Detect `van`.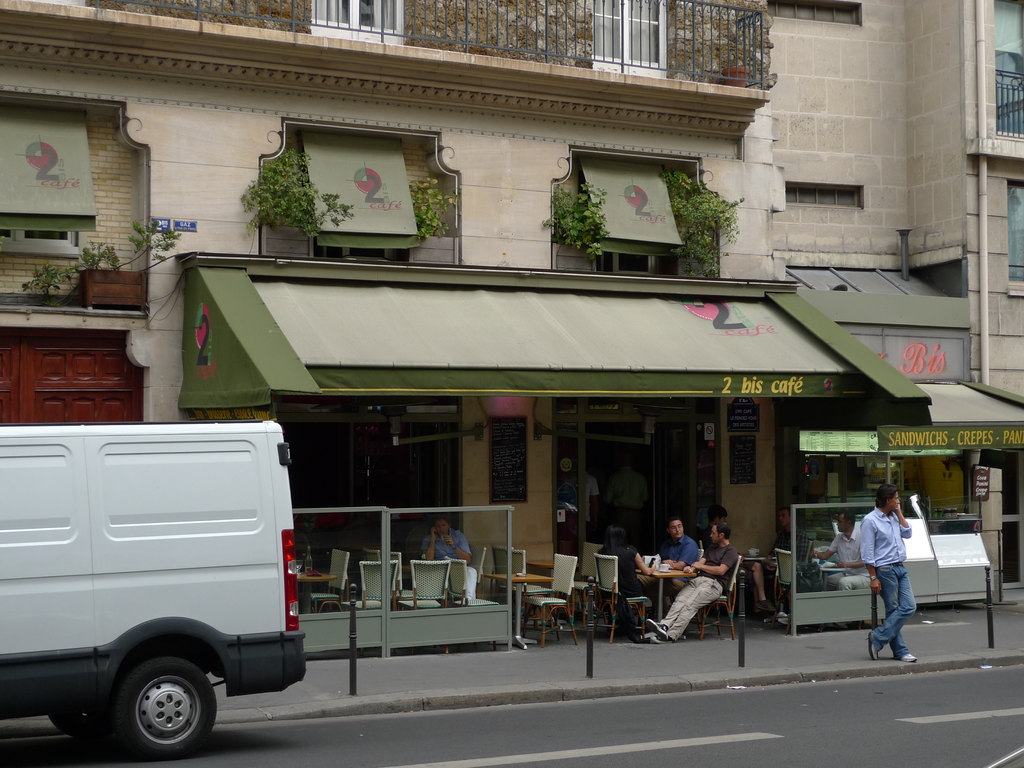
Detected at <box>0,417,309,763</box>.
